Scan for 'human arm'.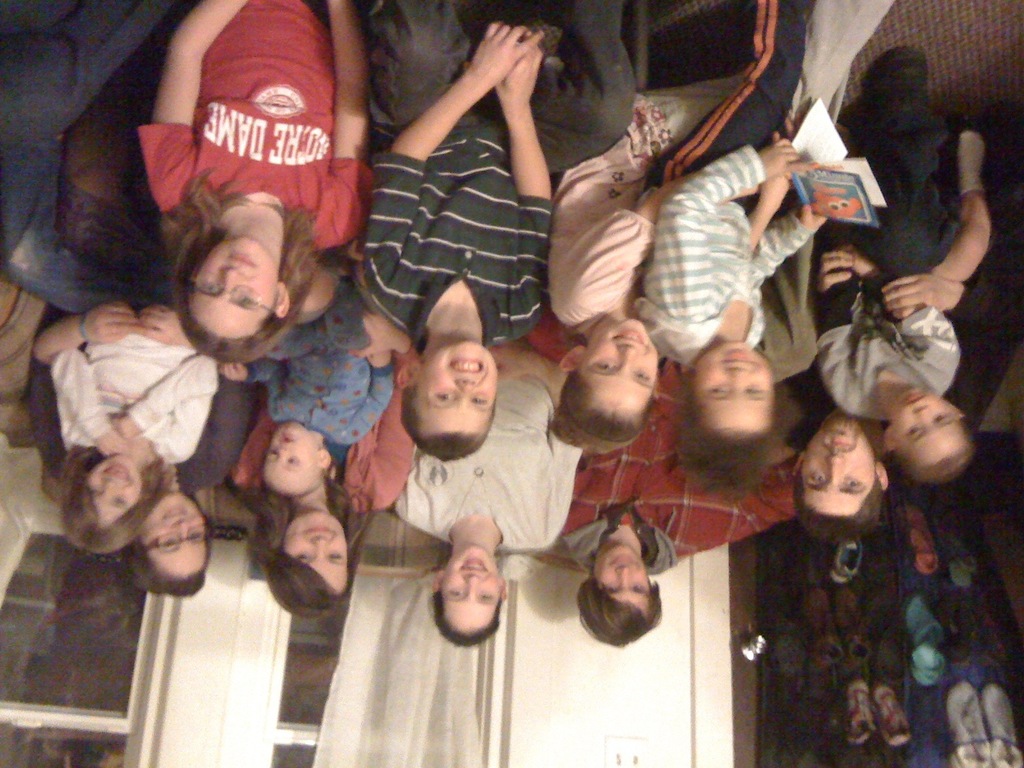
Scan result: (x1=643, y1=132, x2=801, y2=331).
